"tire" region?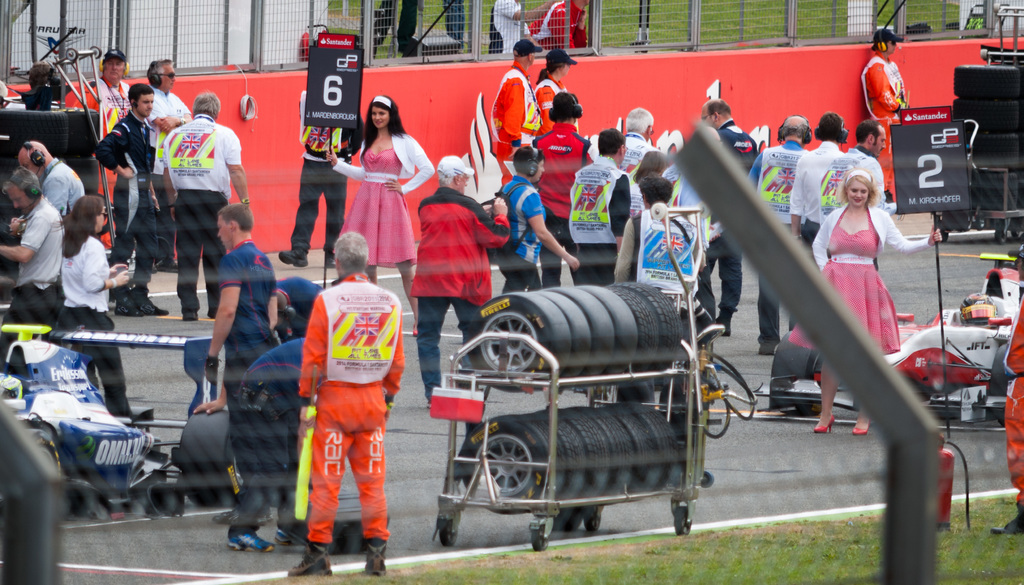
l=175, t=409, r=234, b=506
